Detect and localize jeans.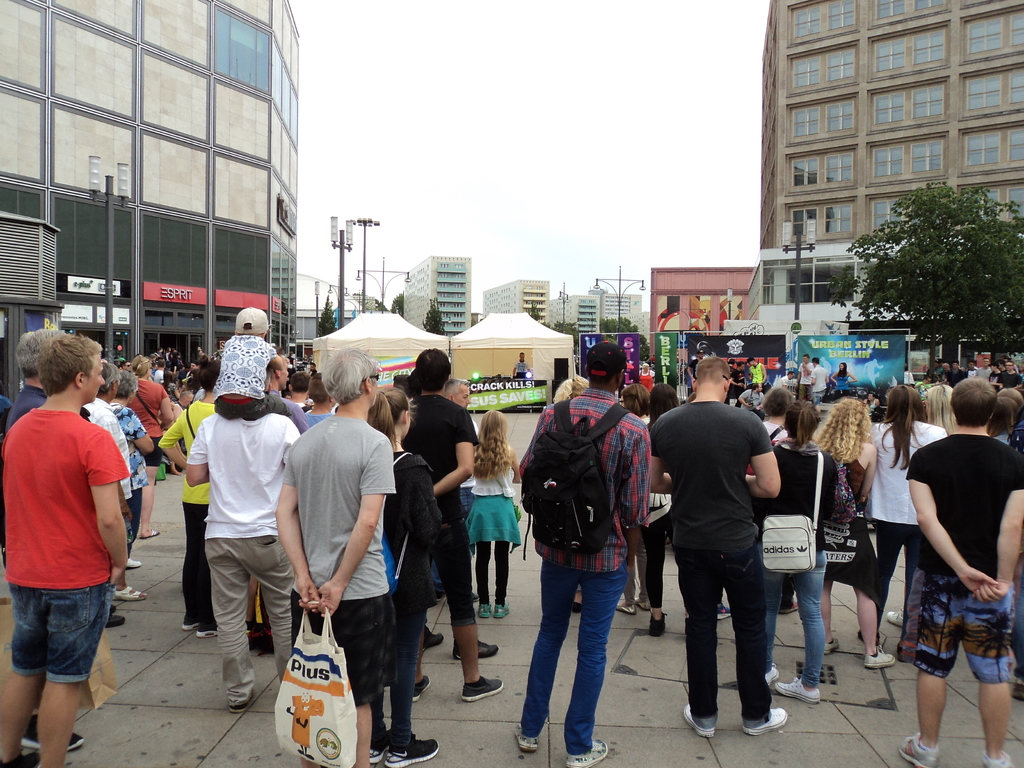
Localized at x1=432, y1=514, x2=474, y2=622.
